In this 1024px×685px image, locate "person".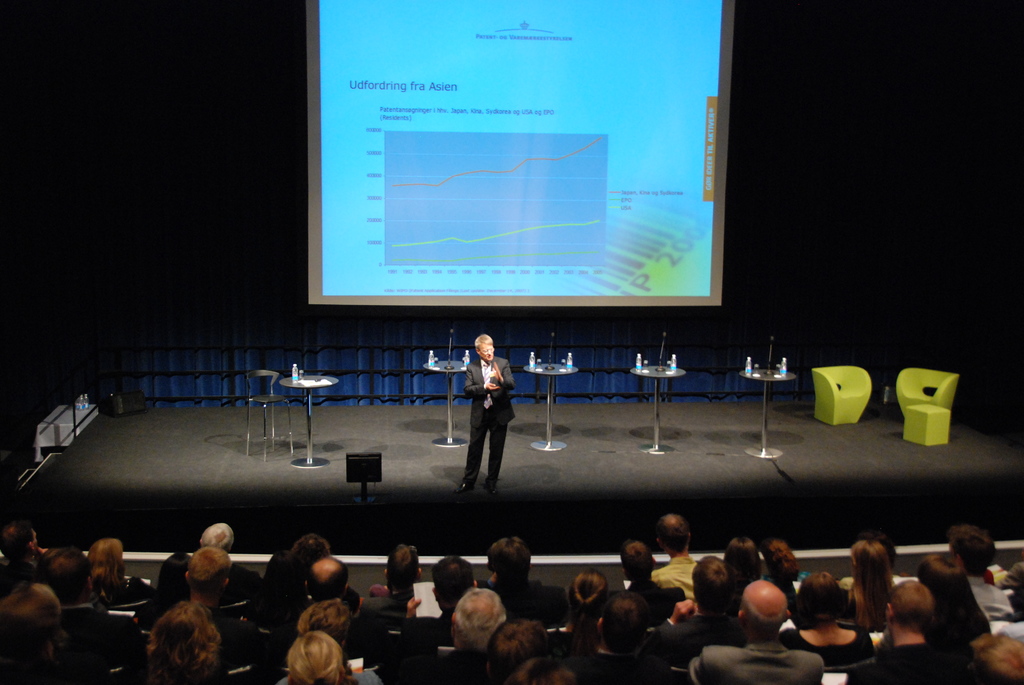
Bounding box: [41,547,79,599].
